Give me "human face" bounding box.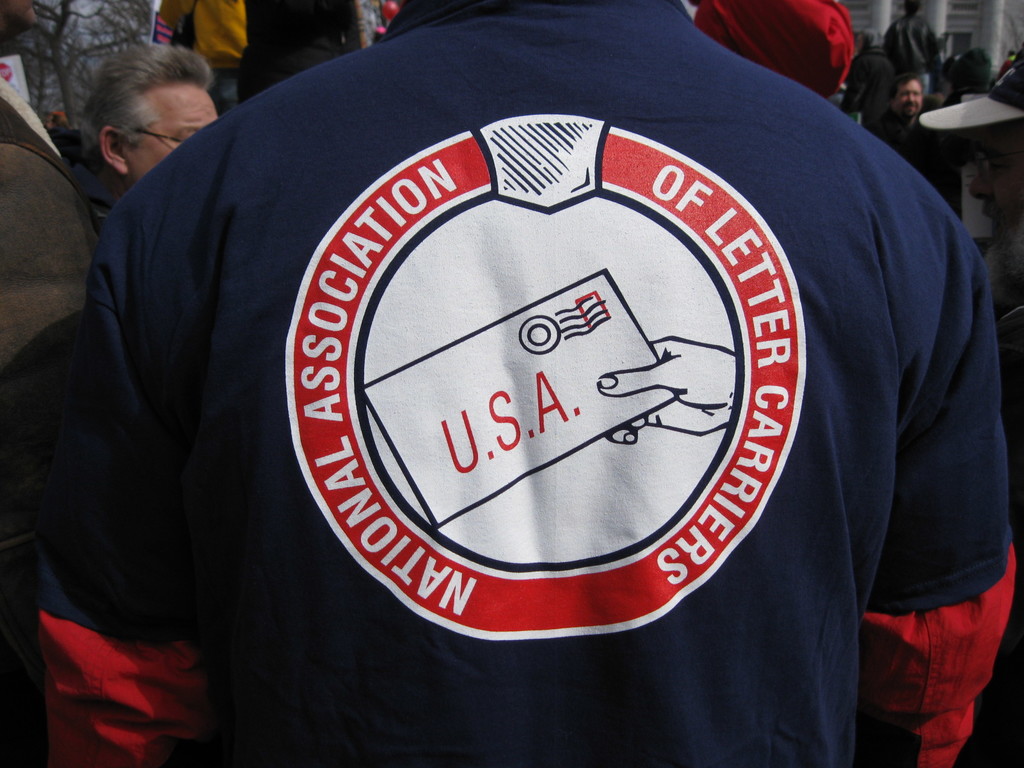
(left=966, top=124, right=1023, bottom=257).
